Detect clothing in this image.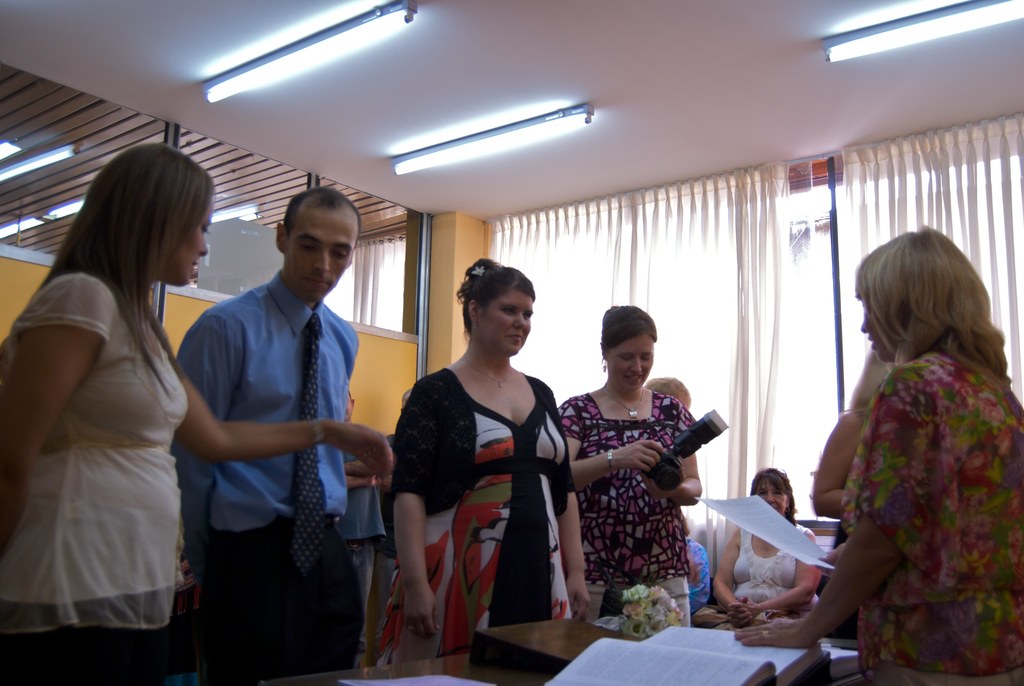
Detection: crop(0, 272, 189, 685).
